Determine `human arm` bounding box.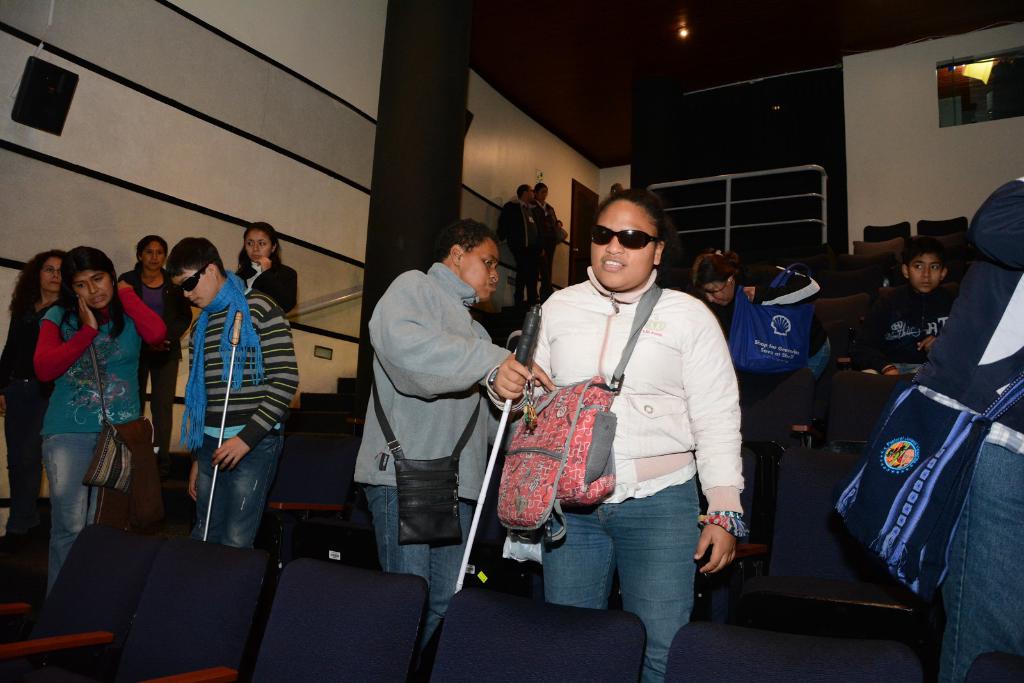
Determined: detection(30, 294, 99, 374).
